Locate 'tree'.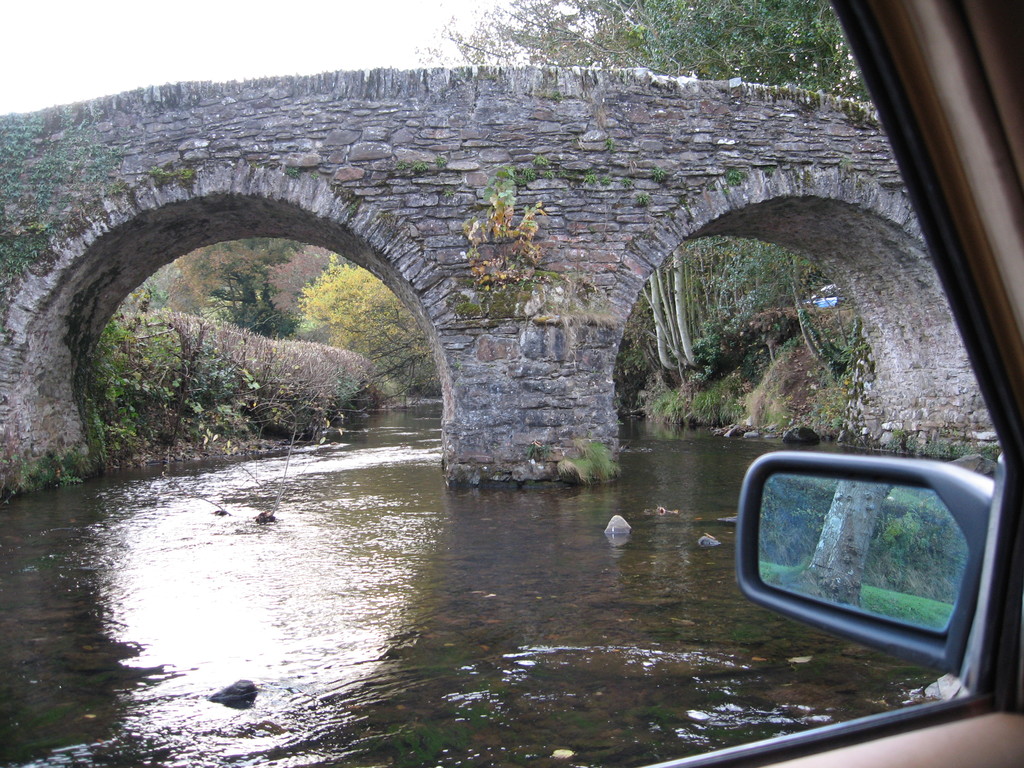
Bounding box: box=[125, 234, 308, 329].
